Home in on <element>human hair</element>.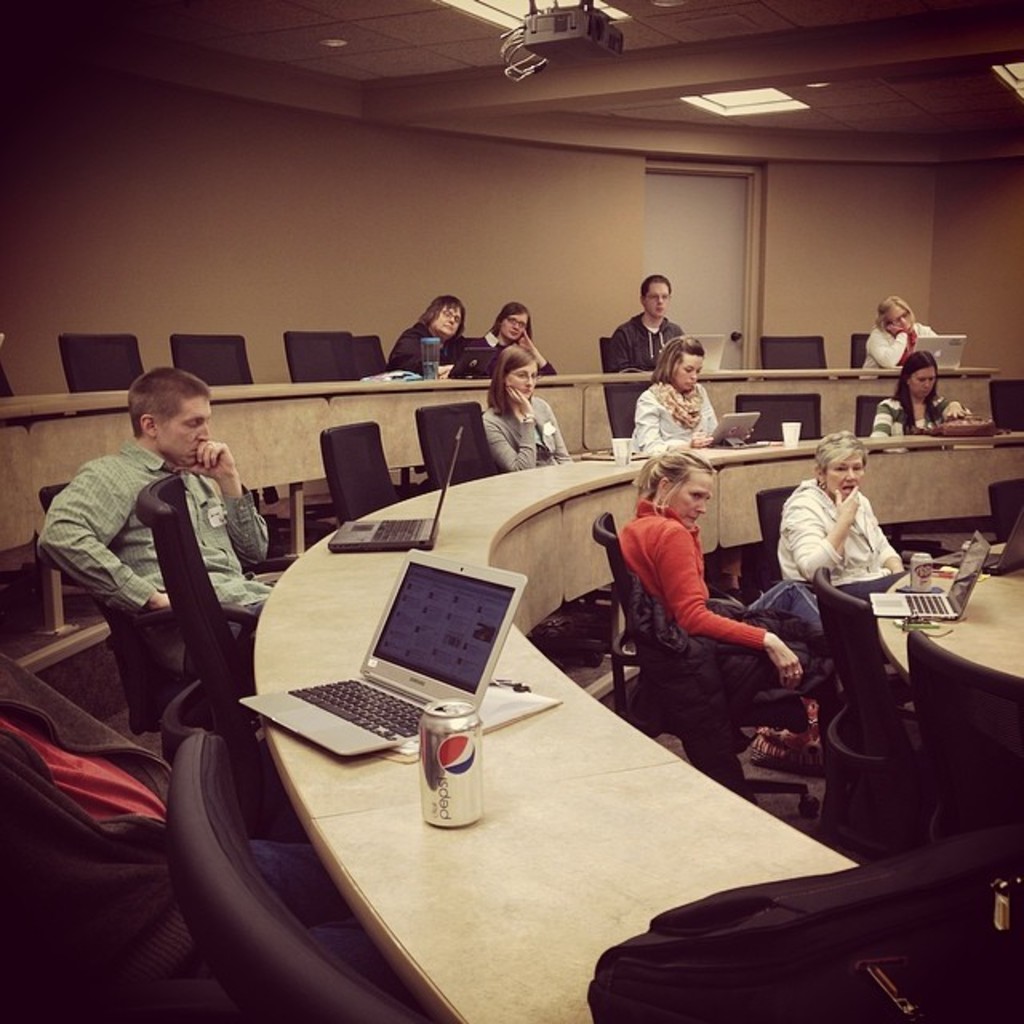
Homed in at rect(651, 336, 707, 384).
